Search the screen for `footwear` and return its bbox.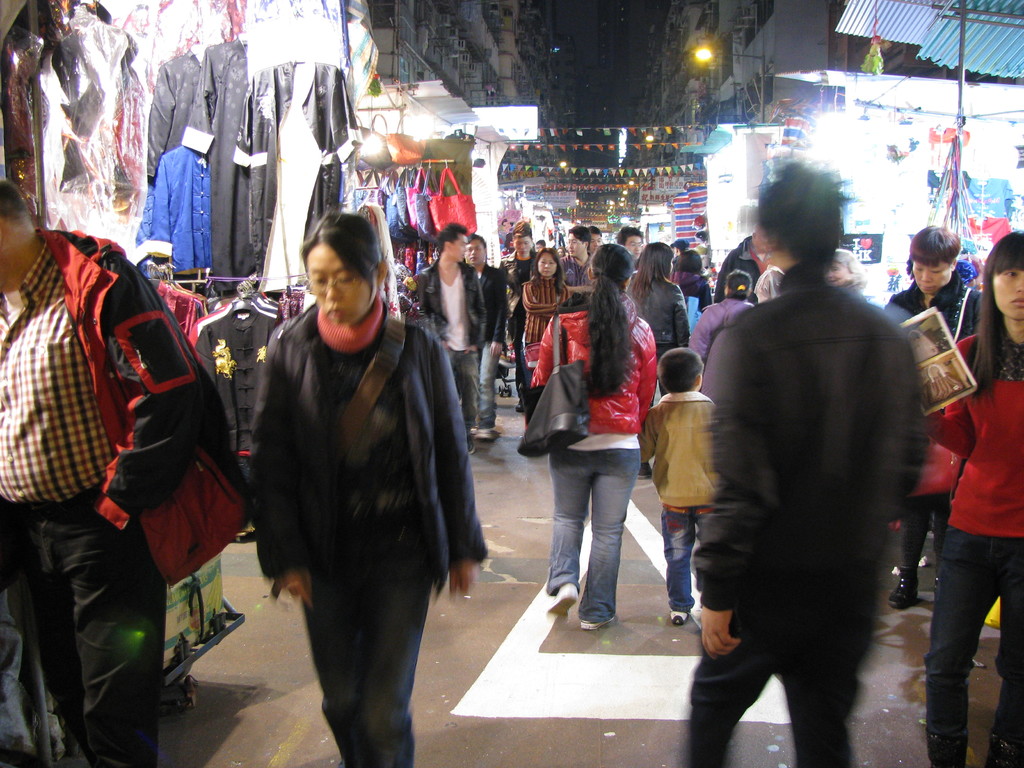
Found: select_region(634, 463, 652, 480).
